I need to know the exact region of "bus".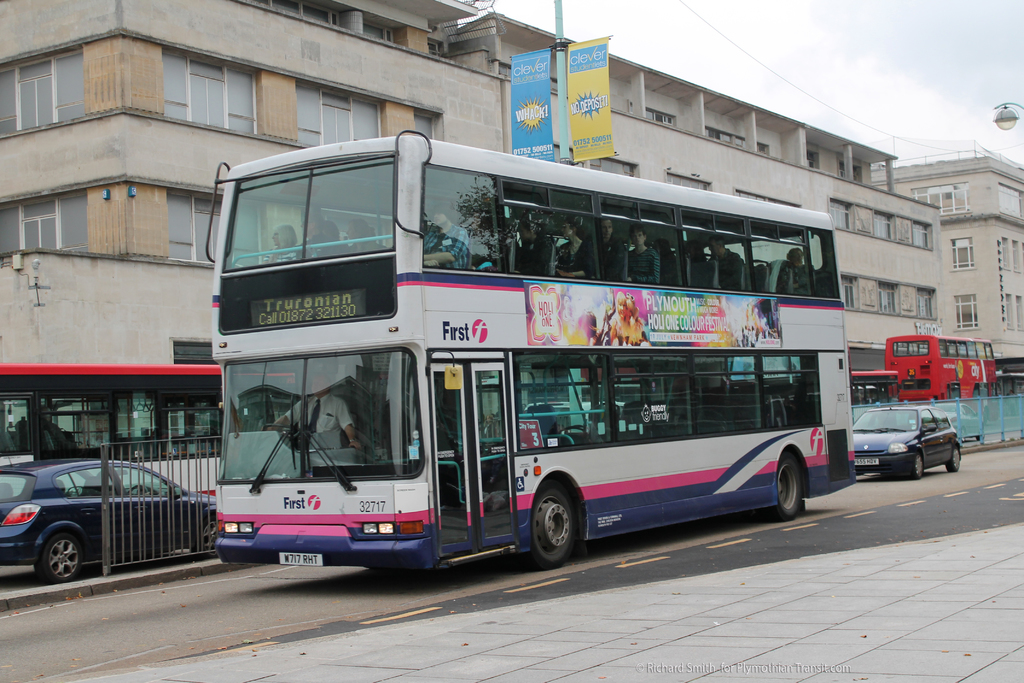
Region: <box>216,130,854,564</box>.
